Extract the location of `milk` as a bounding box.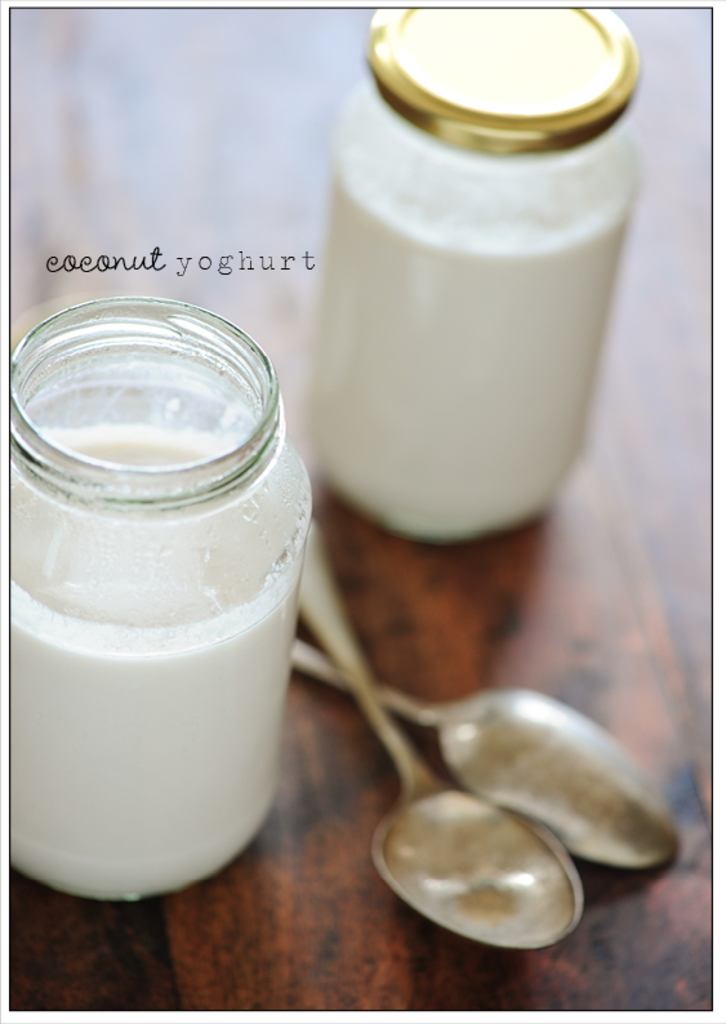
[0, 424, 303, 904].
